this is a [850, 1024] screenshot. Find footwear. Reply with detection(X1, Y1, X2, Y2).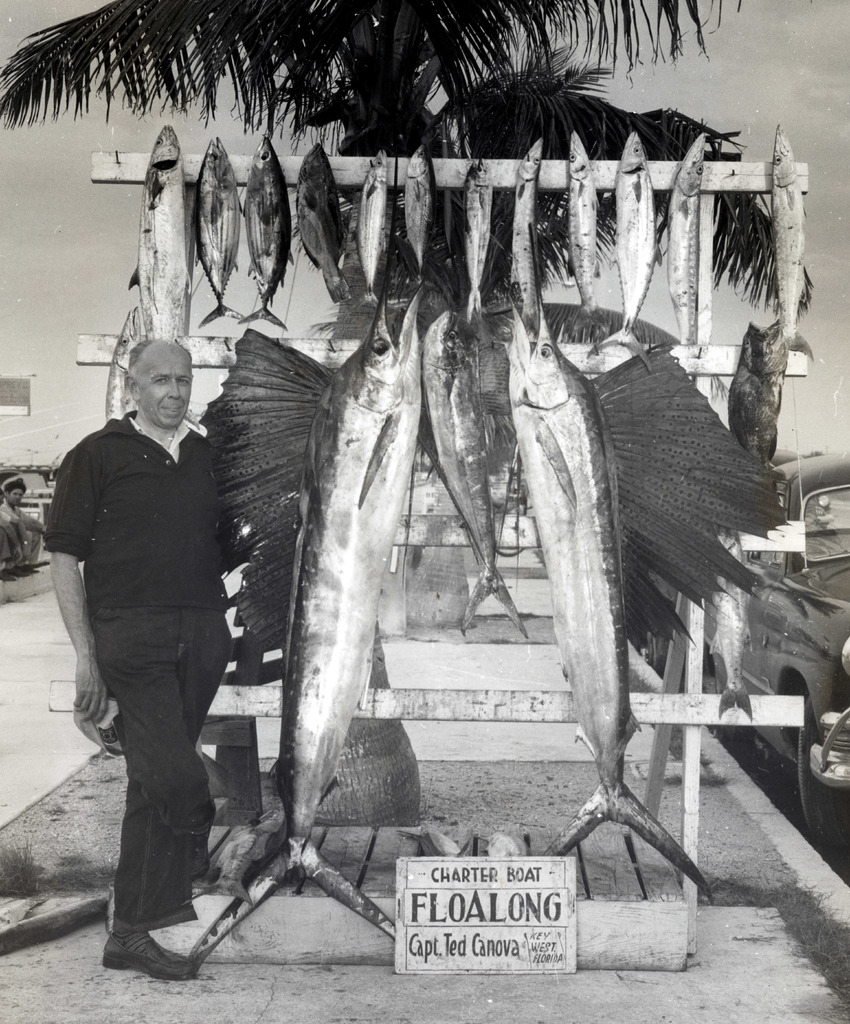
detection(99, 931, 194, 987).
